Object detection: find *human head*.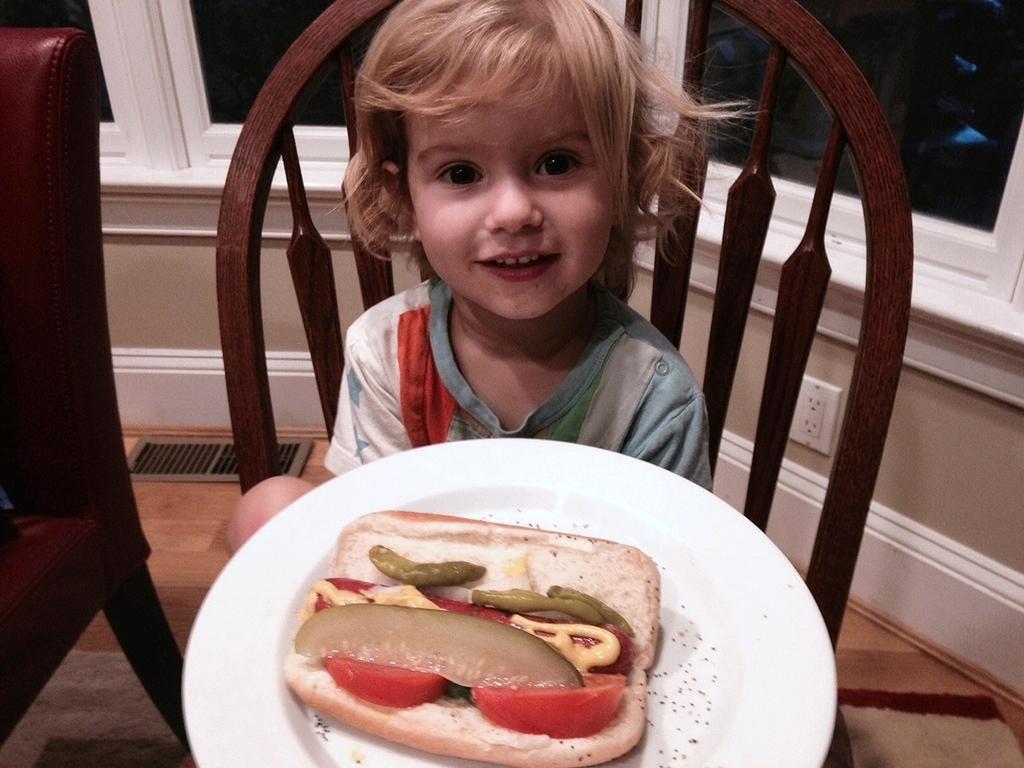
pyautogui.locateOnScreen(317, 0, 770, 319).
